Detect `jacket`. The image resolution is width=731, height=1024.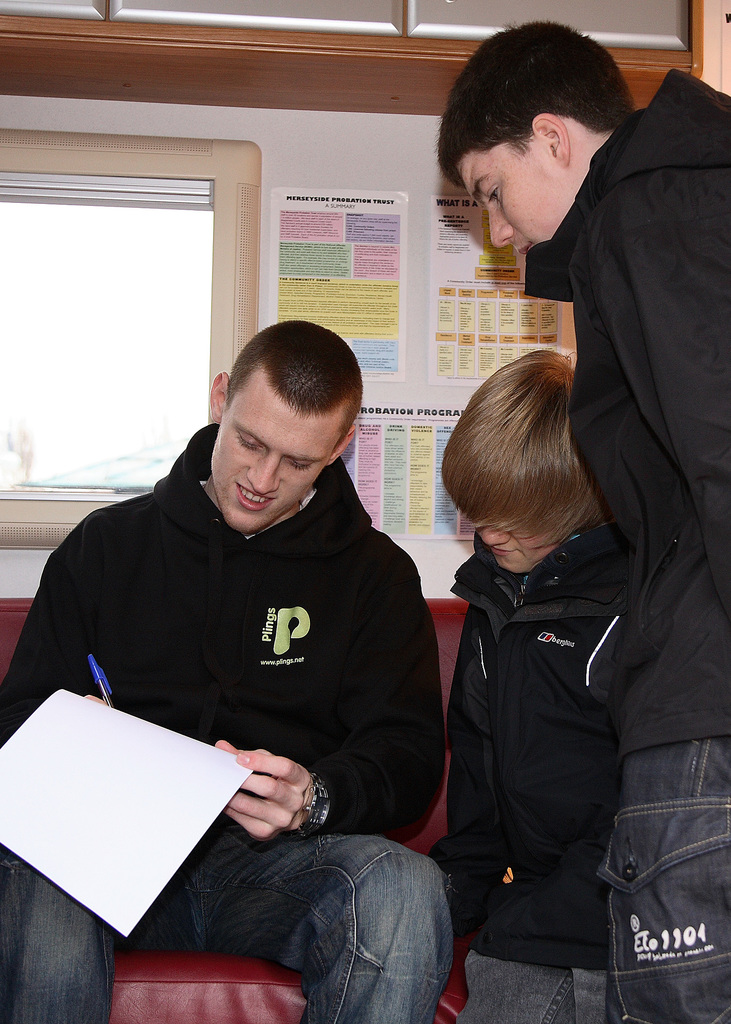
box=[23, 401, 474, 925].
